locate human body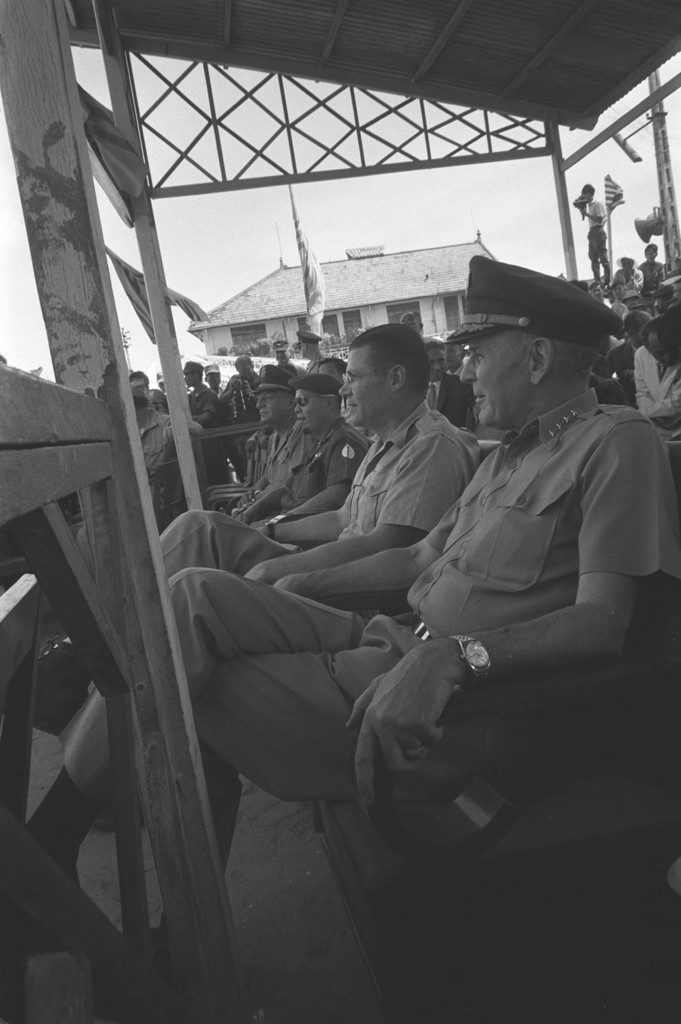
[x1=160, y1=319, x2=496, y2=614]
